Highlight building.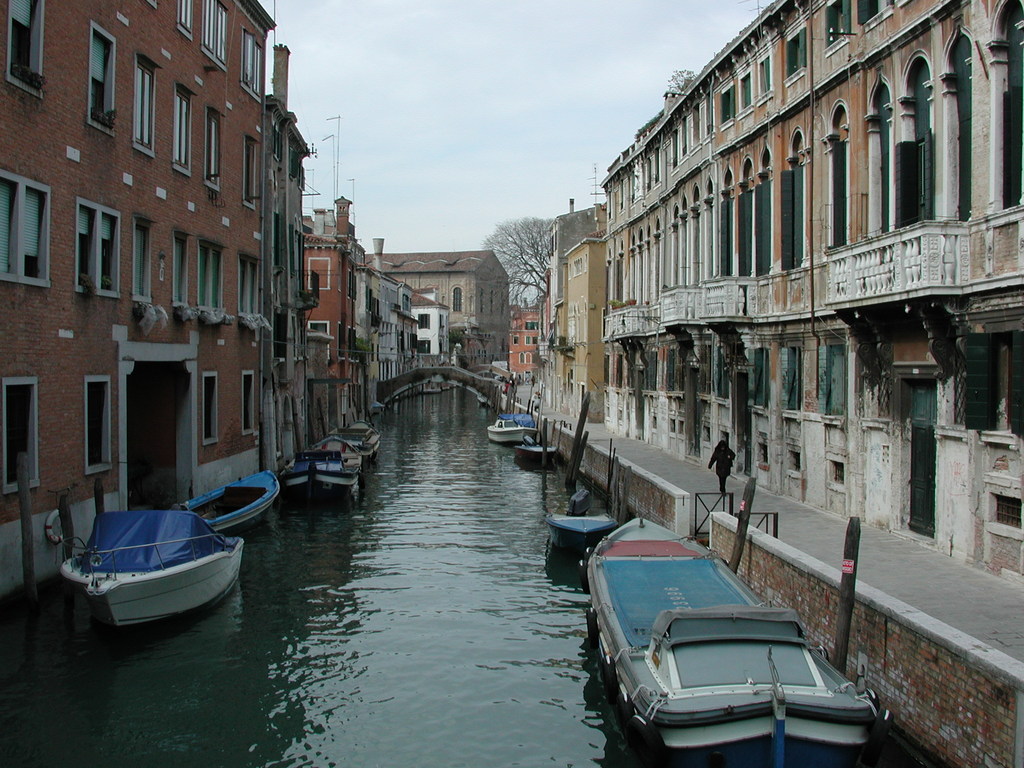
Highlighted region: {"x1": 408, "y1": 296, "x2": 452, "y2": 363}.
